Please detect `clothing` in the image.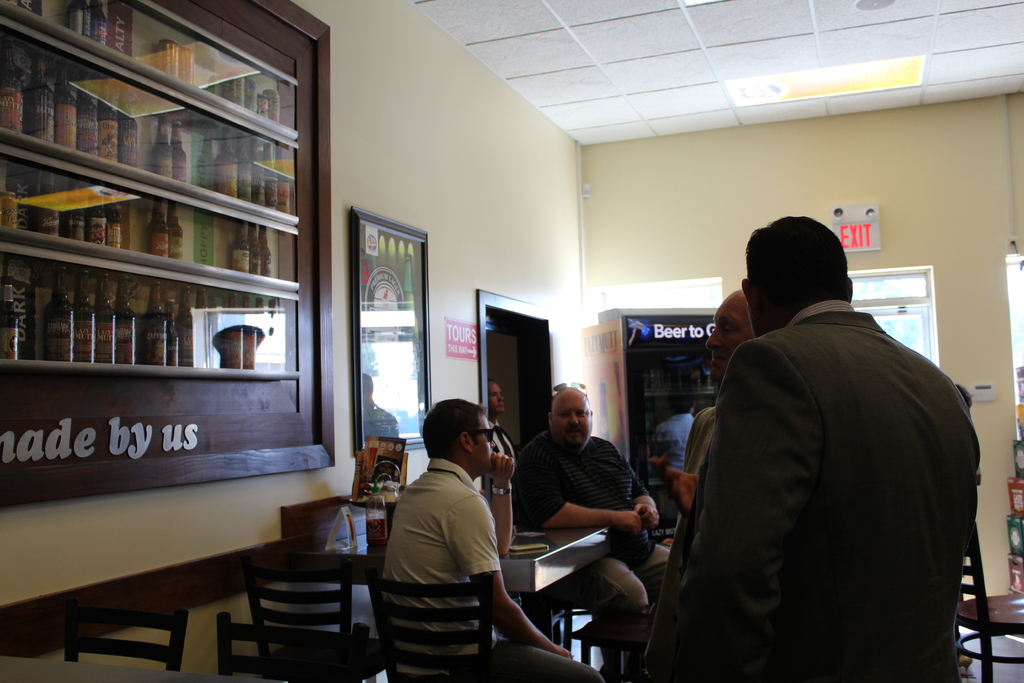
<region>633, 294, 979, 682</region>.
